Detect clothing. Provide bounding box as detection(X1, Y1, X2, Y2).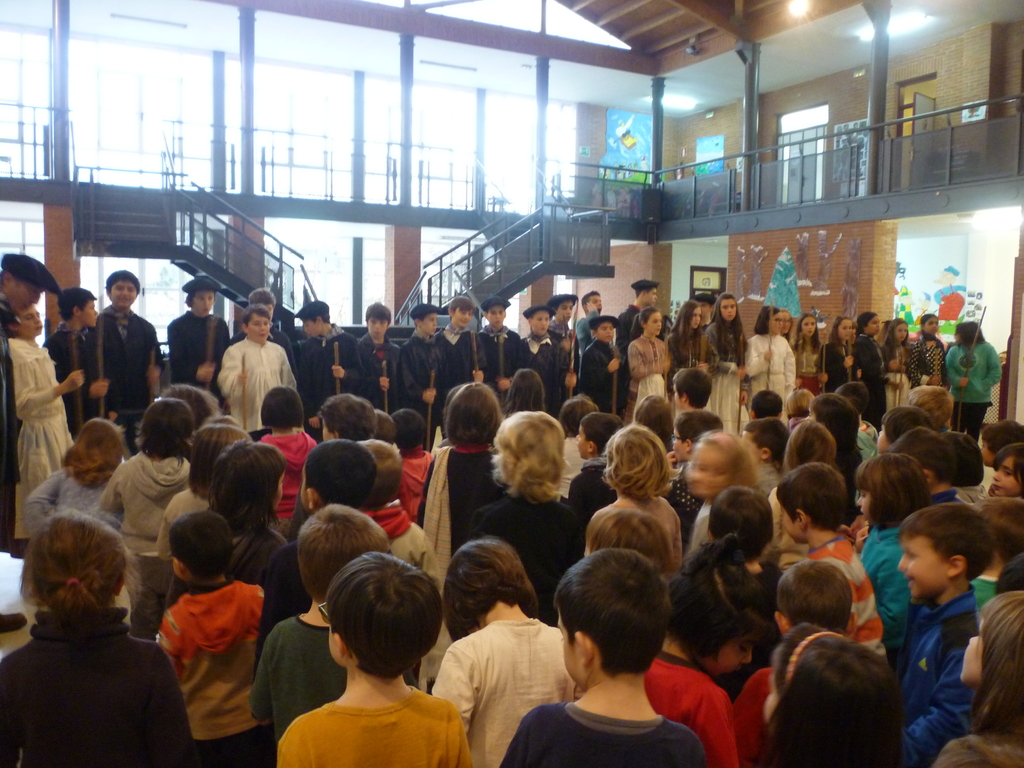
detection(438, 323, 497, 393).
